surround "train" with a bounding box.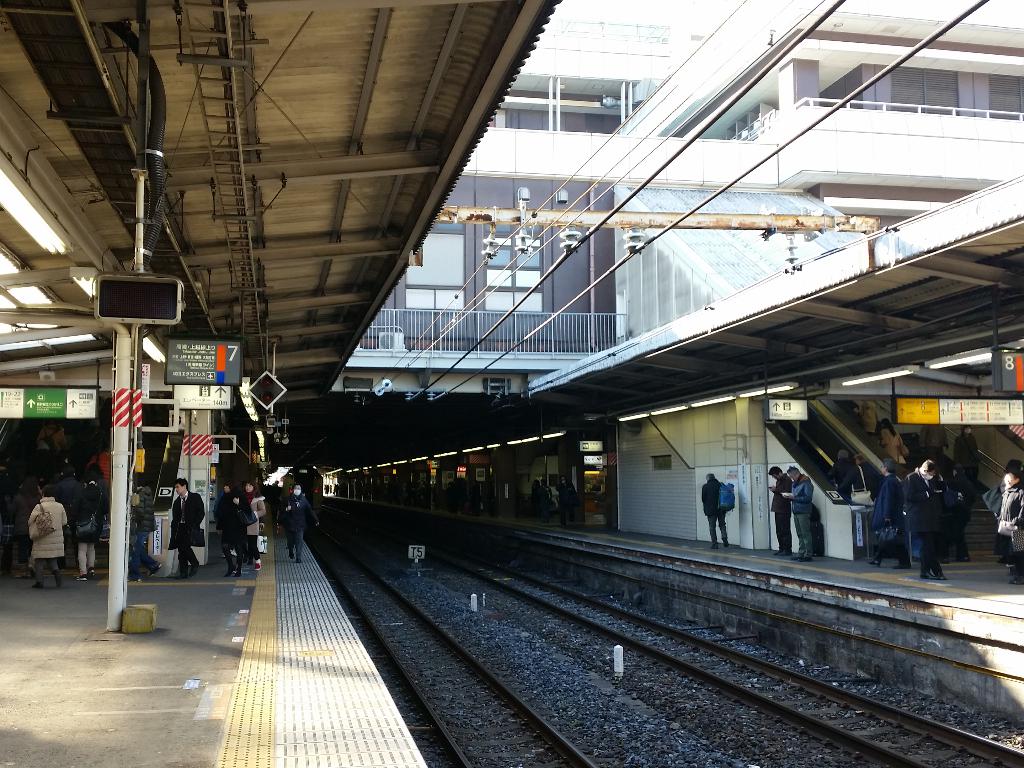
crop(282, 466, 323, 503).
